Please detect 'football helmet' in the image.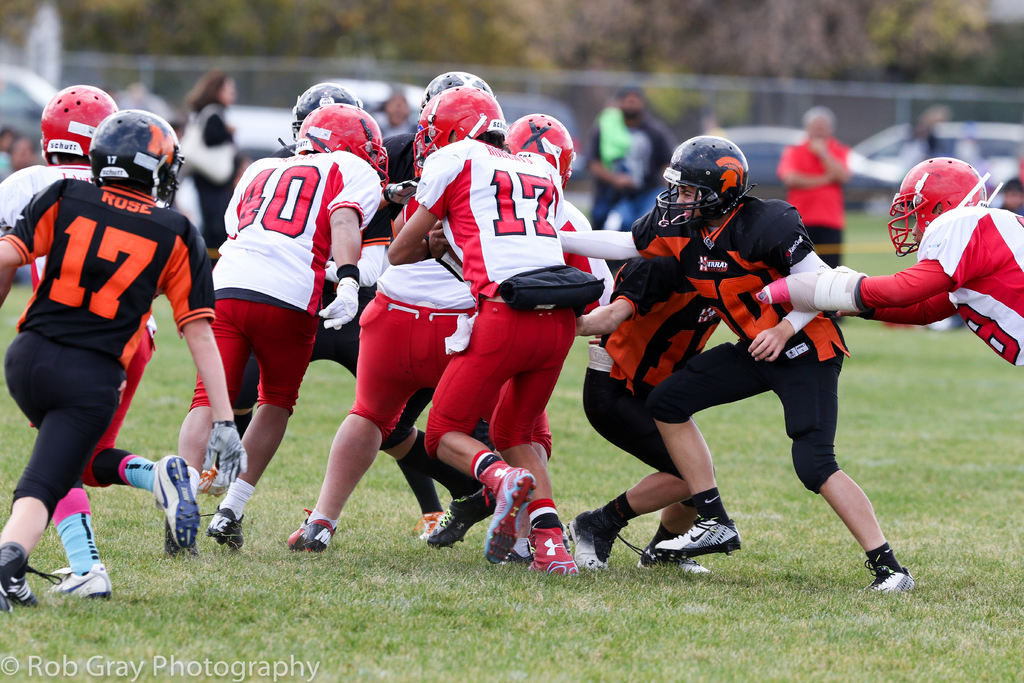
<box>293,81,357,139</box>.
